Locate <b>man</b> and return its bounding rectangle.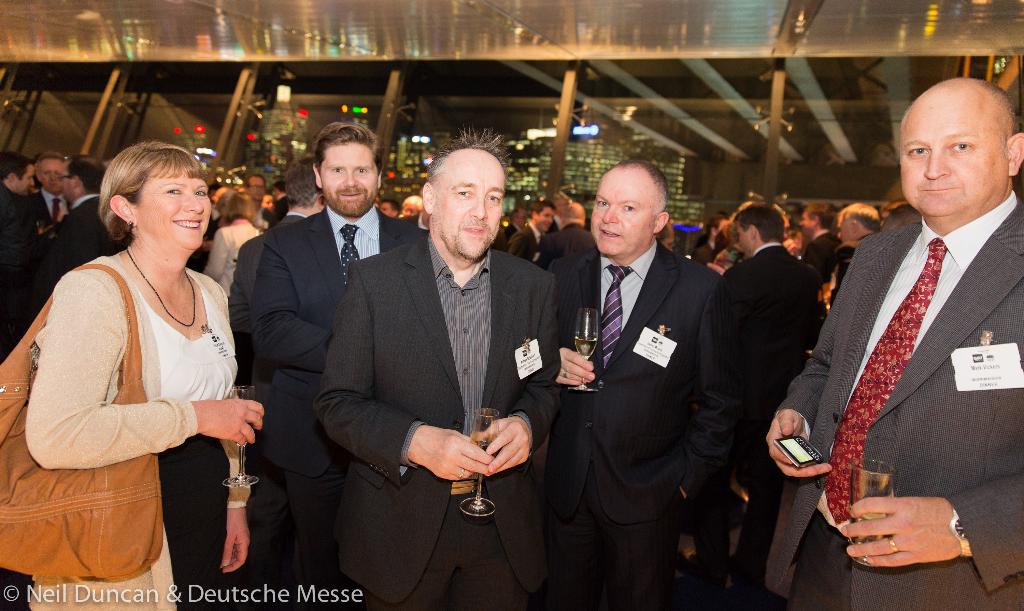
box(797, 202, 840, 293).
